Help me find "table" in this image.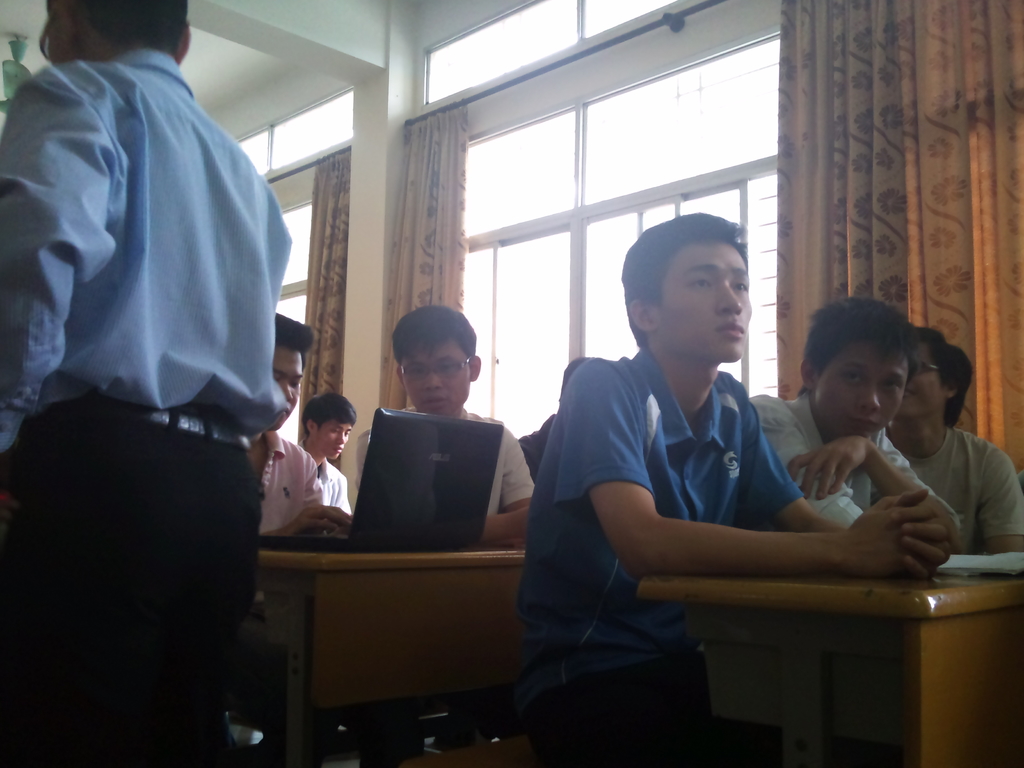
Found it: (x1=632, y1=527, x2=1023, y2=767).
